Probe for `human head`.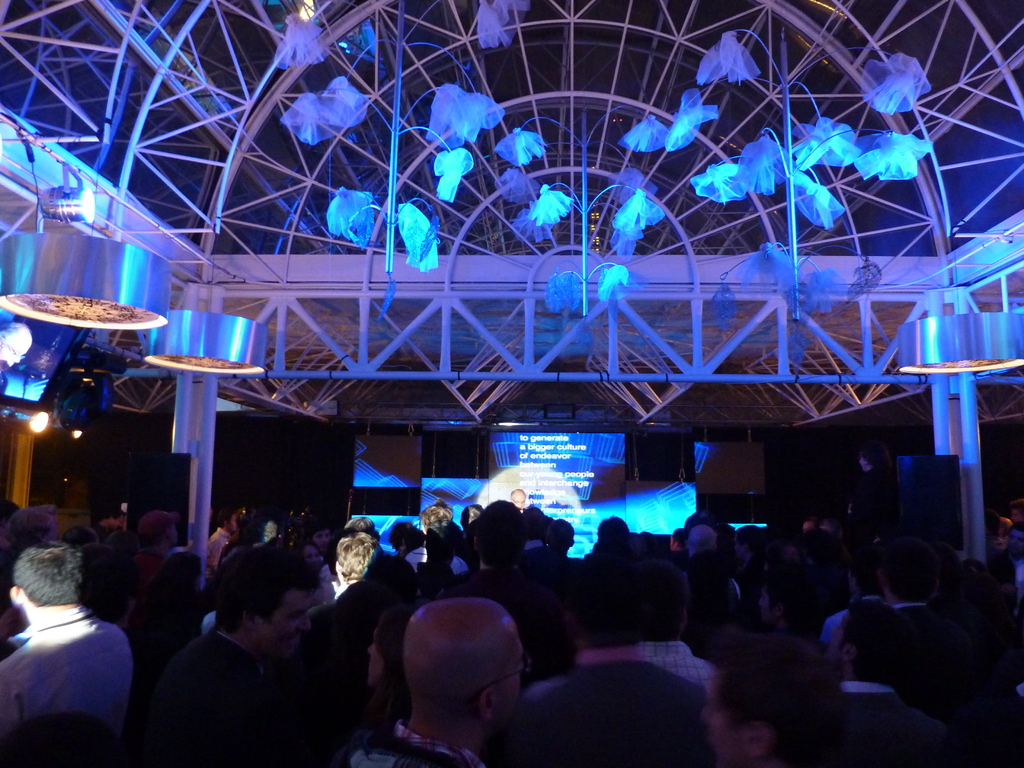
Probe result: (149, 553, 205, 600).
